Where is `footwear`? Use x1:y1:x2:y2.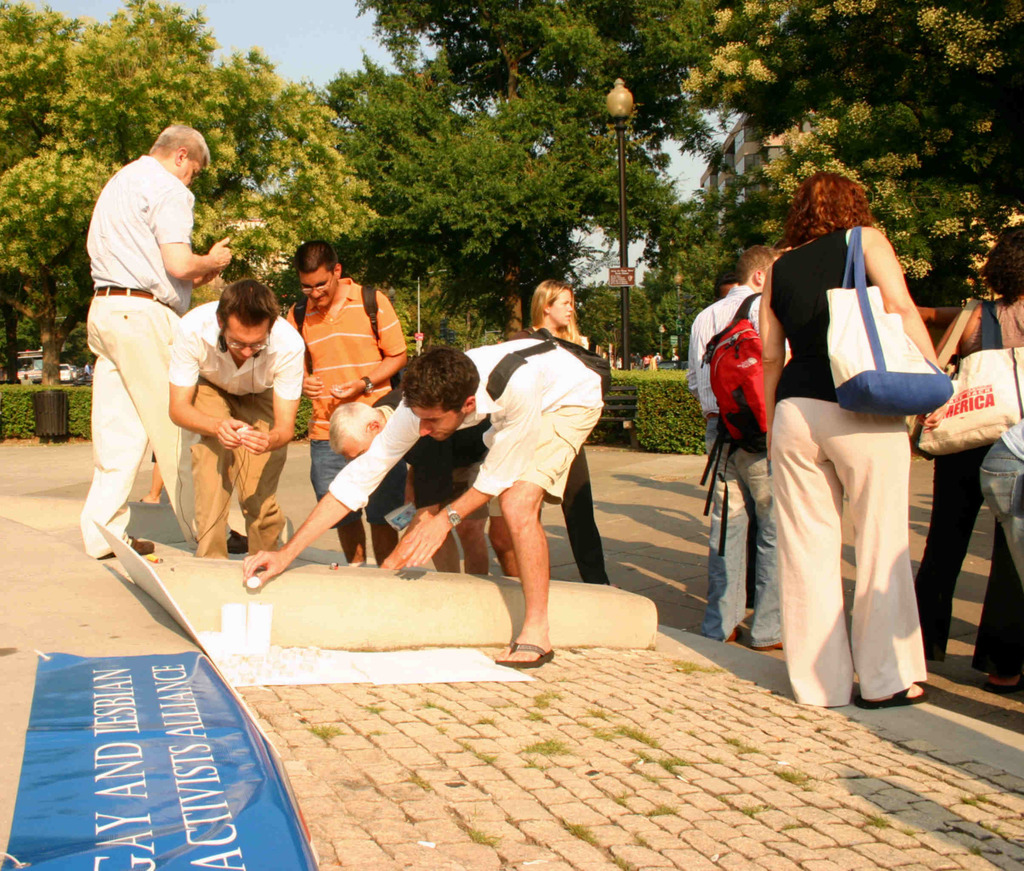
724:624:746:639.
